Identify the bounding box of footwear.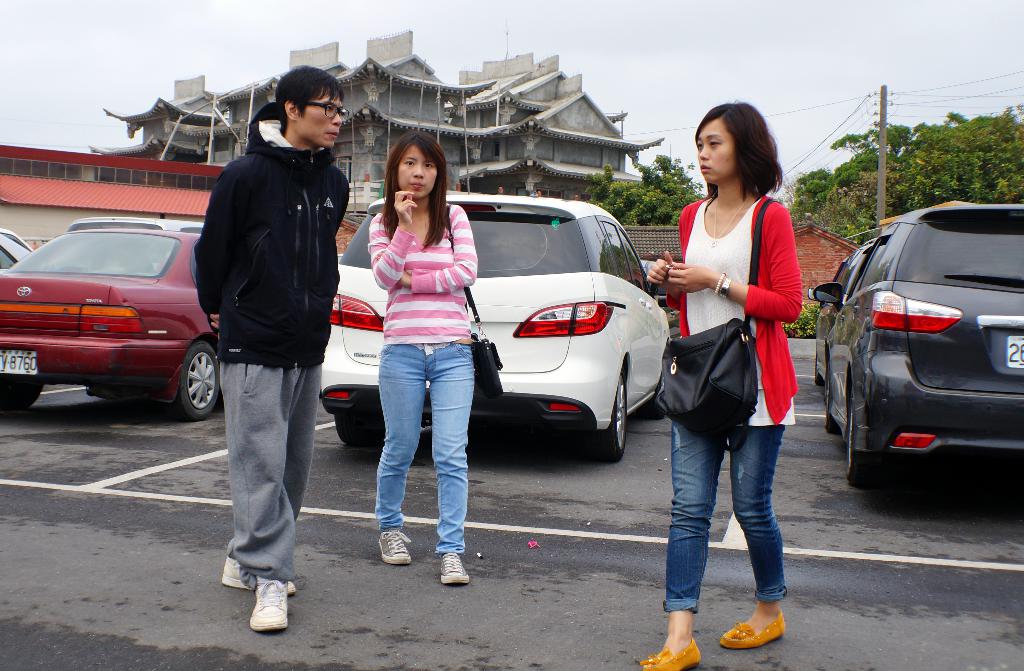
[246,571,300,637].
